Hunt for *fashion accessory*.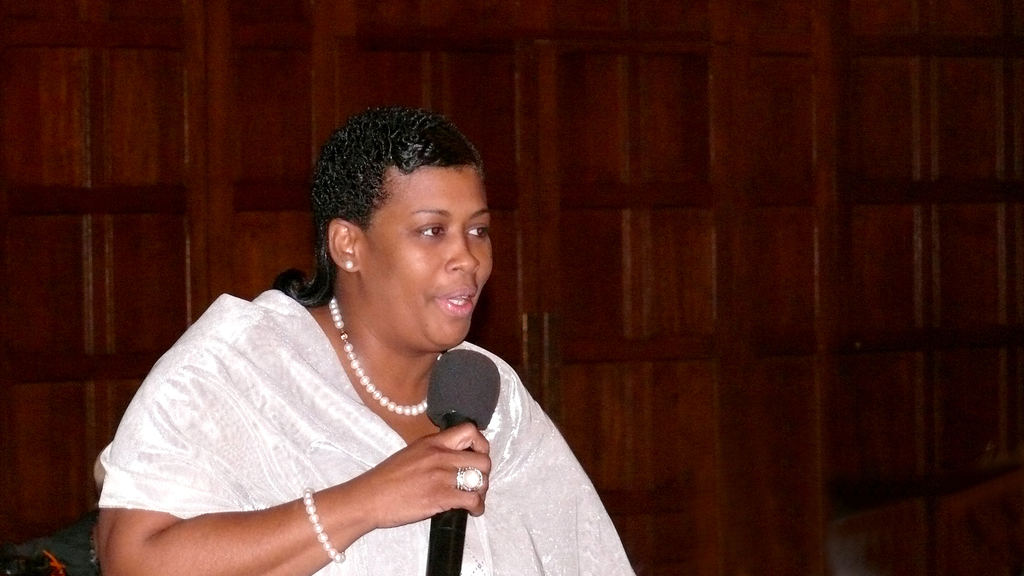
Hunted down at x1=455 y1=470 x2=485 y2=493.
